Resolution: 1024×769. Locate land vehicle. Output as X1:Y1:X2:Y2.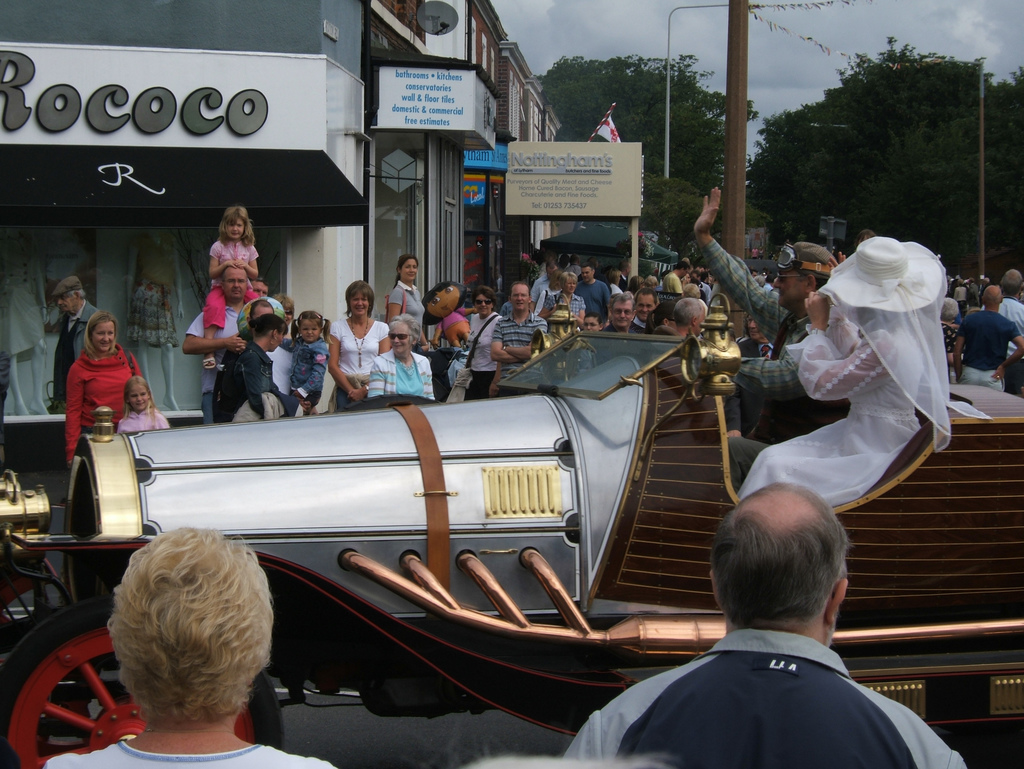
0:320:1023:768.
